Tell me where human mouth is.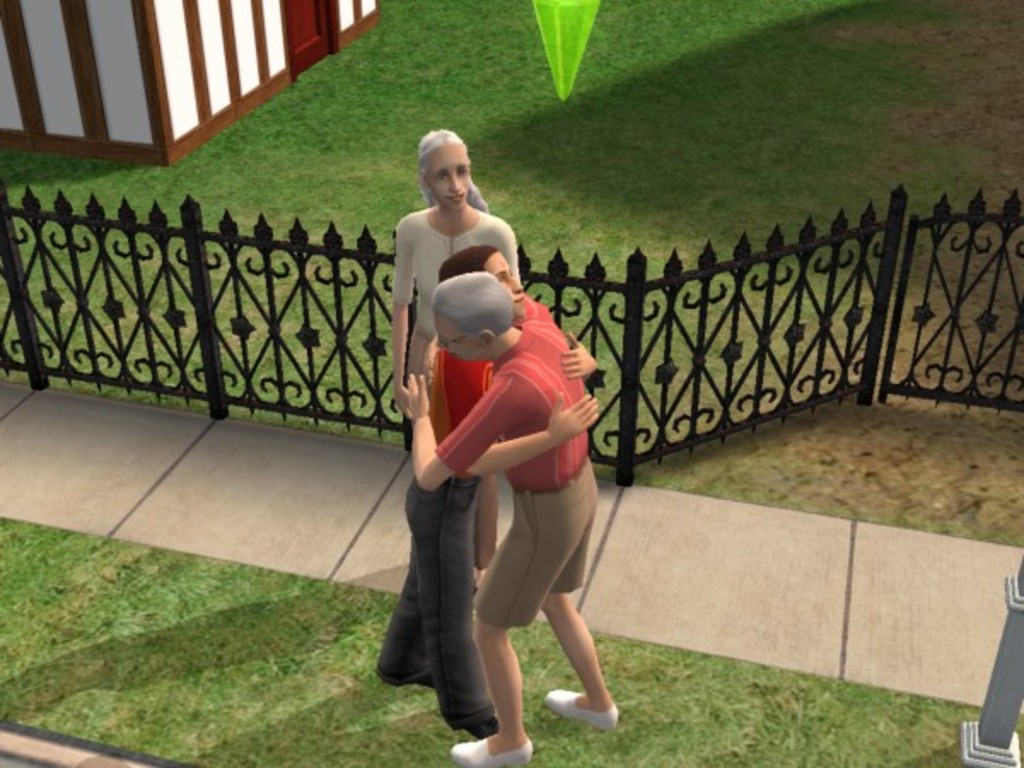
human mouth is at 445 195 469 207.
